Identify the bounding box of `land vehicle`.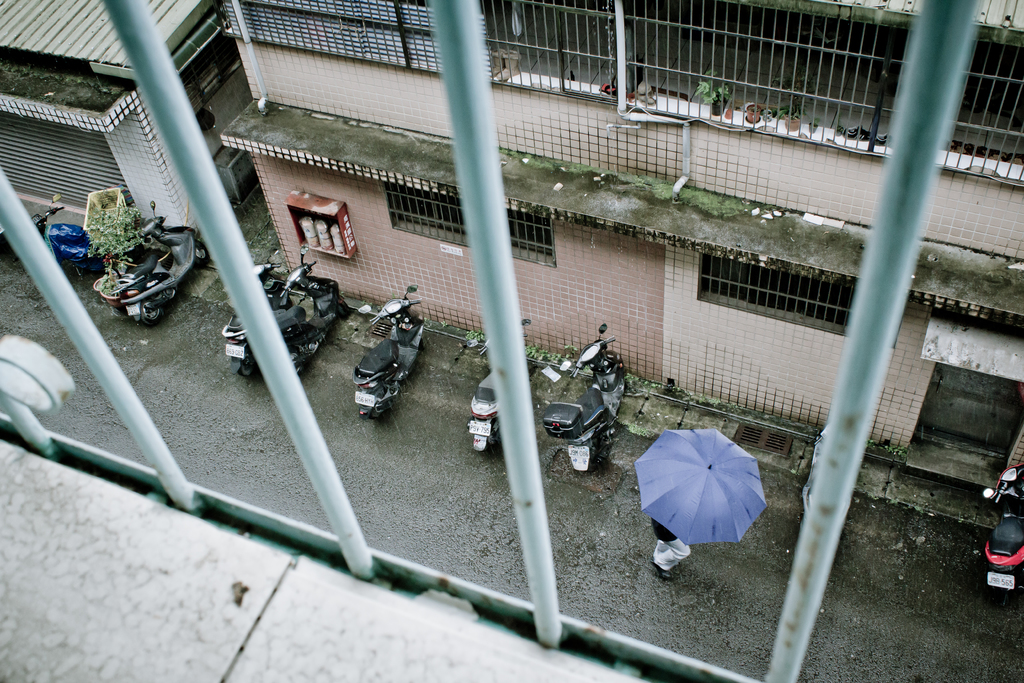
box(224, 251, 291, 379).
